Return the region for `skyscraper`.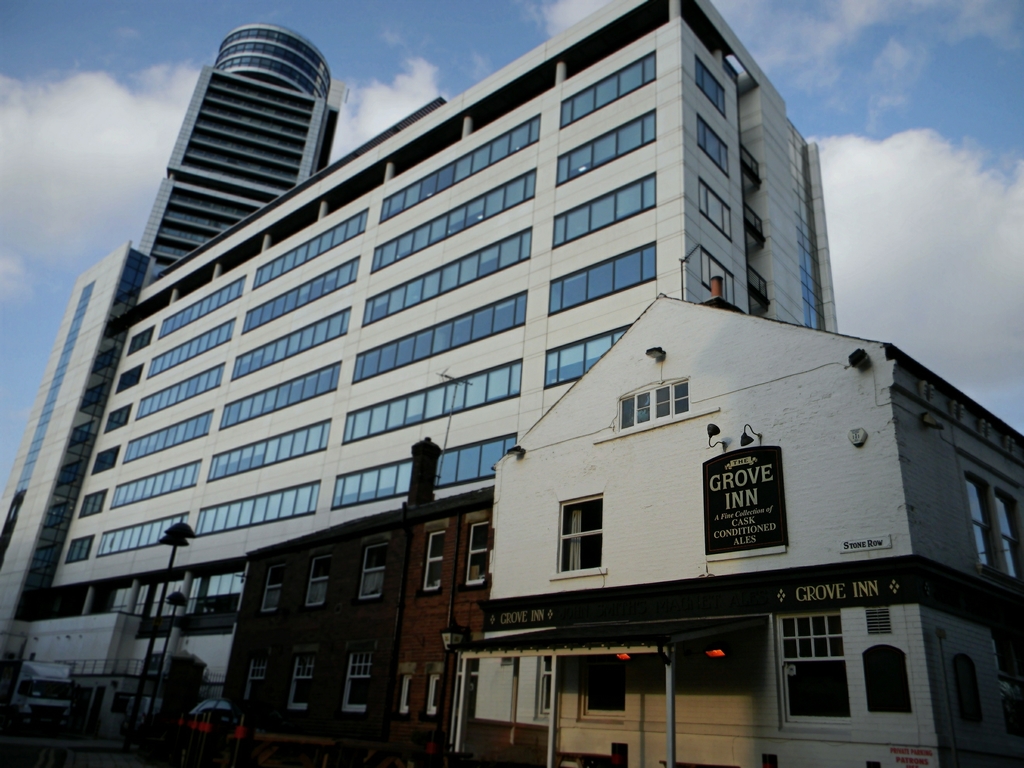
{"left": 113, "top": 26, "right": 367, "bottom": 259}.
